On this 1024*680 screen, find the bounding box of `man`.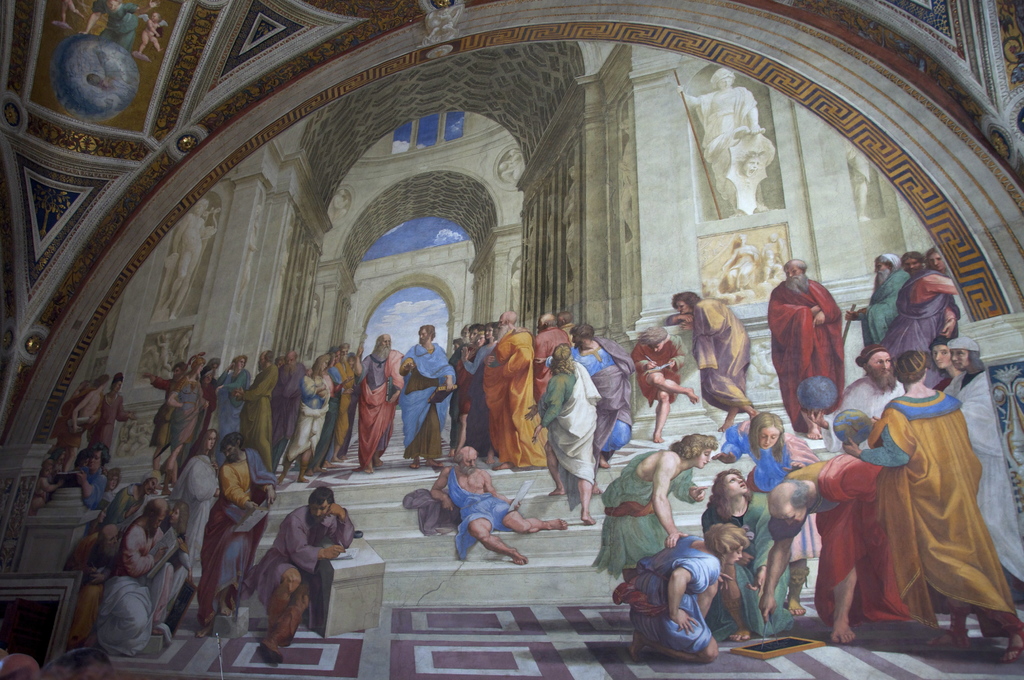
Bounding box: Rect(140, 359, 189, 473).
